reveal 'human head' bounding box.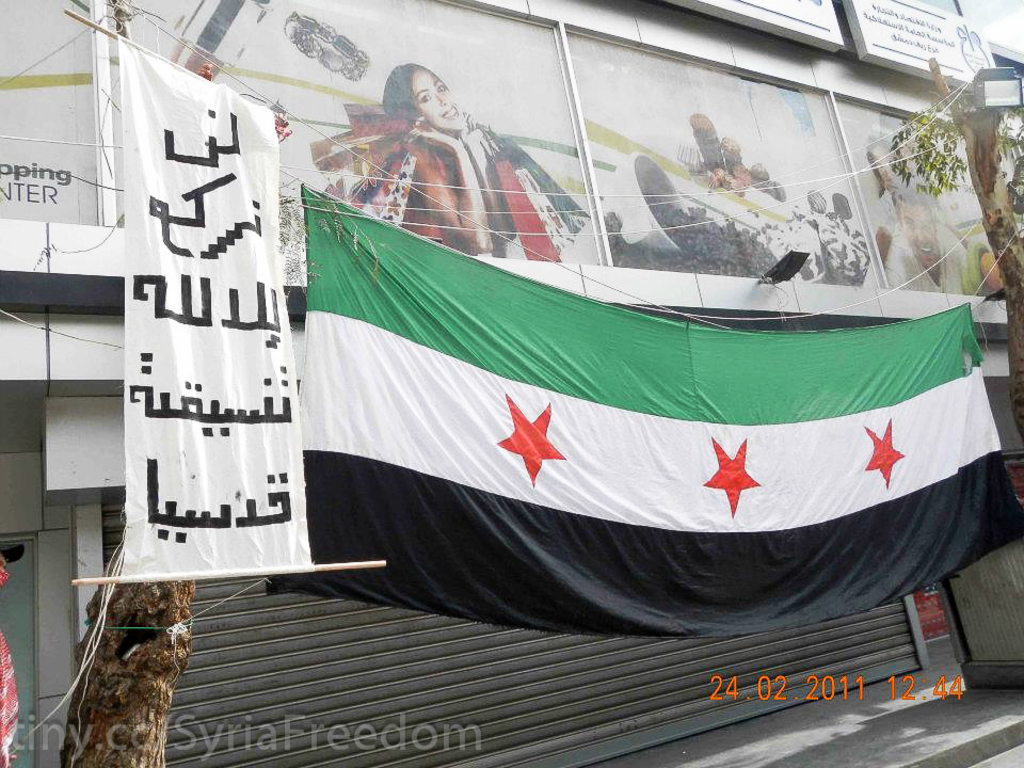
Revealed: locate(383, 59, 476, 126).
